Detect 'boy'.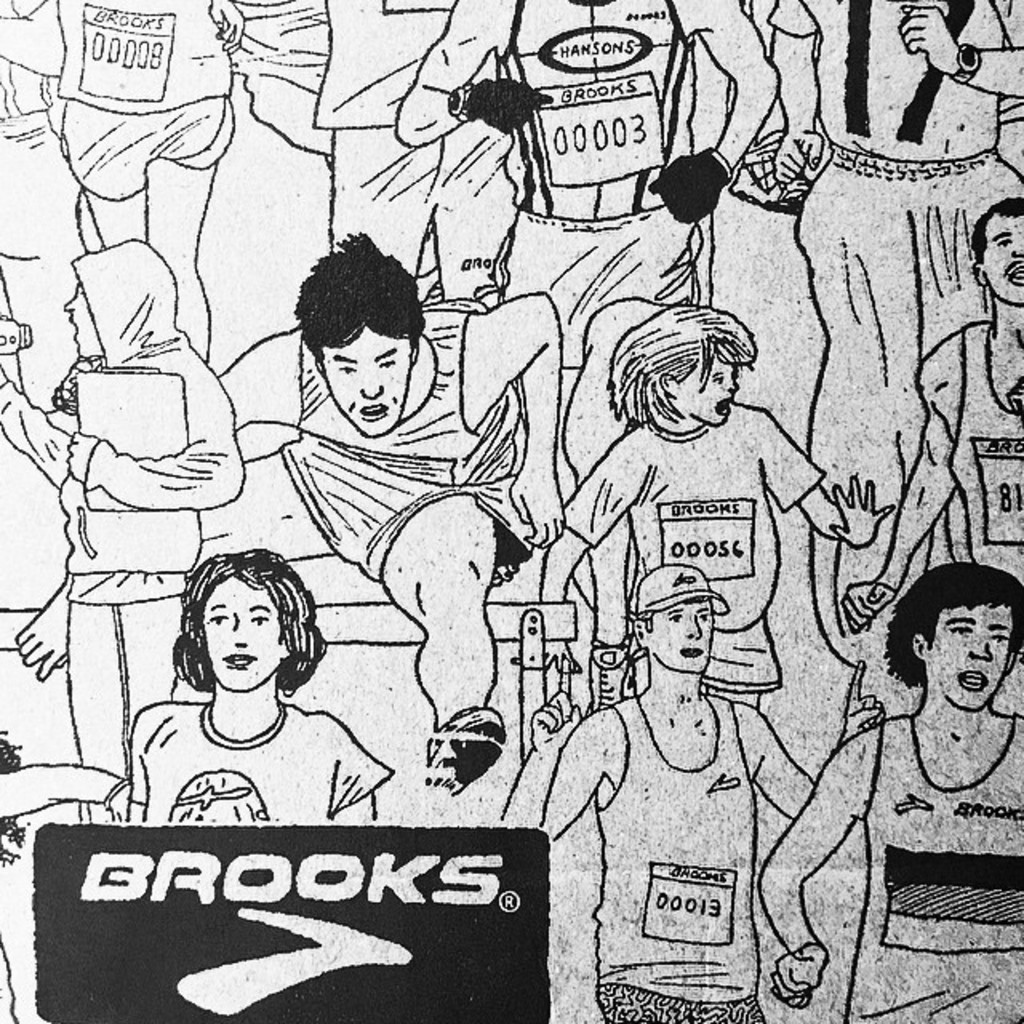
Detected at pyautogui.locateOnScreen(213, 230, 568, 798).
